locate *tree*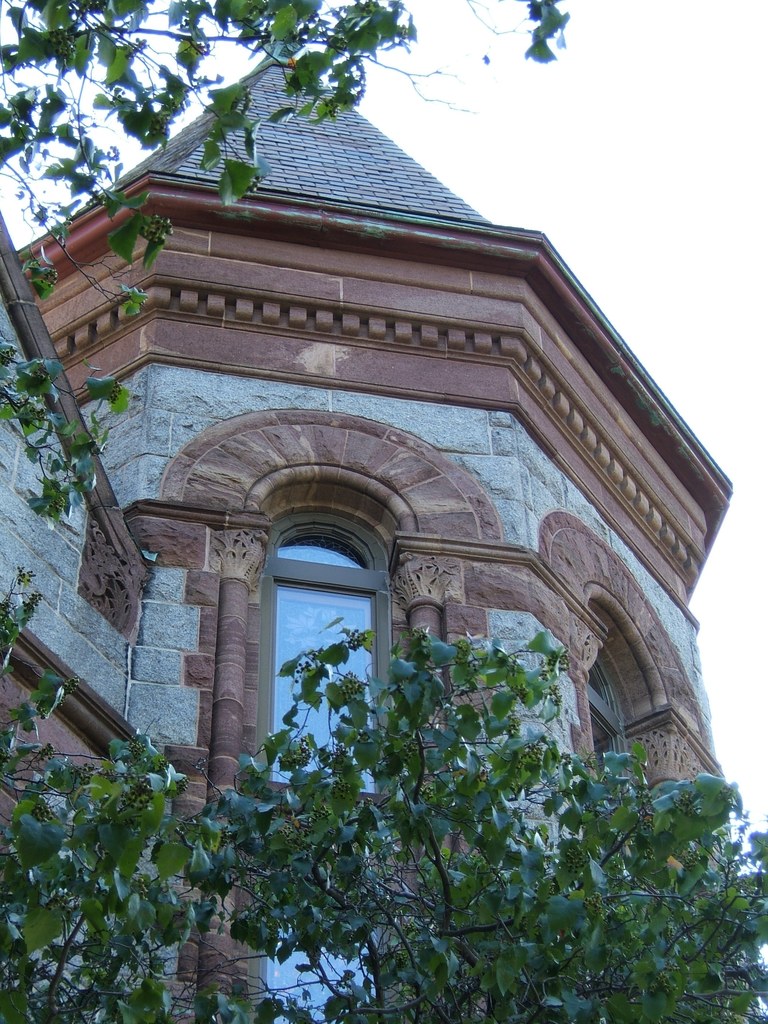
{"x1": 0, "y1": 557, "x2": 767, "y2": 1023}
